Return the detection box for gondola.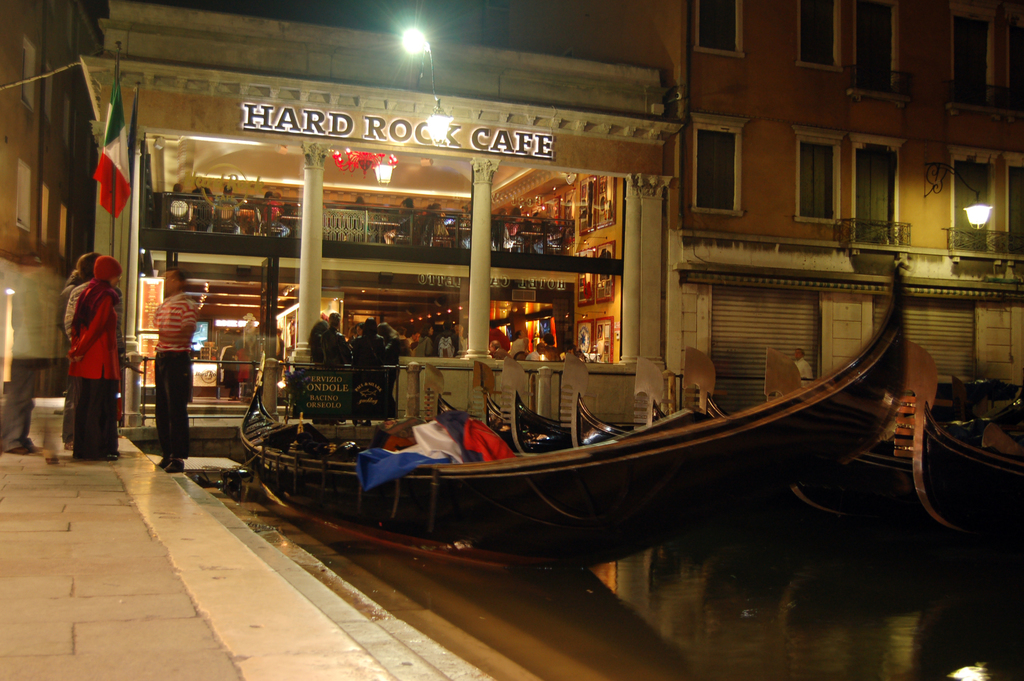
left=897, top=328, right=1023, bottom=537.
